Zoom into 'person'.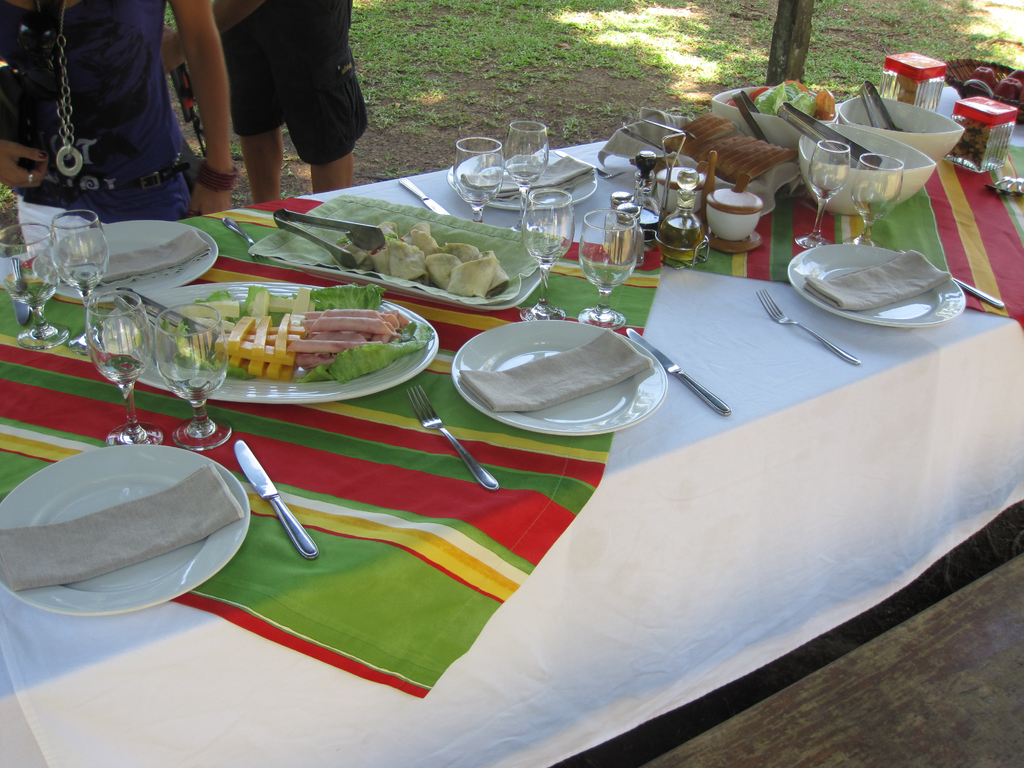
Zoom target: crop(0, 0, 211, 262).
